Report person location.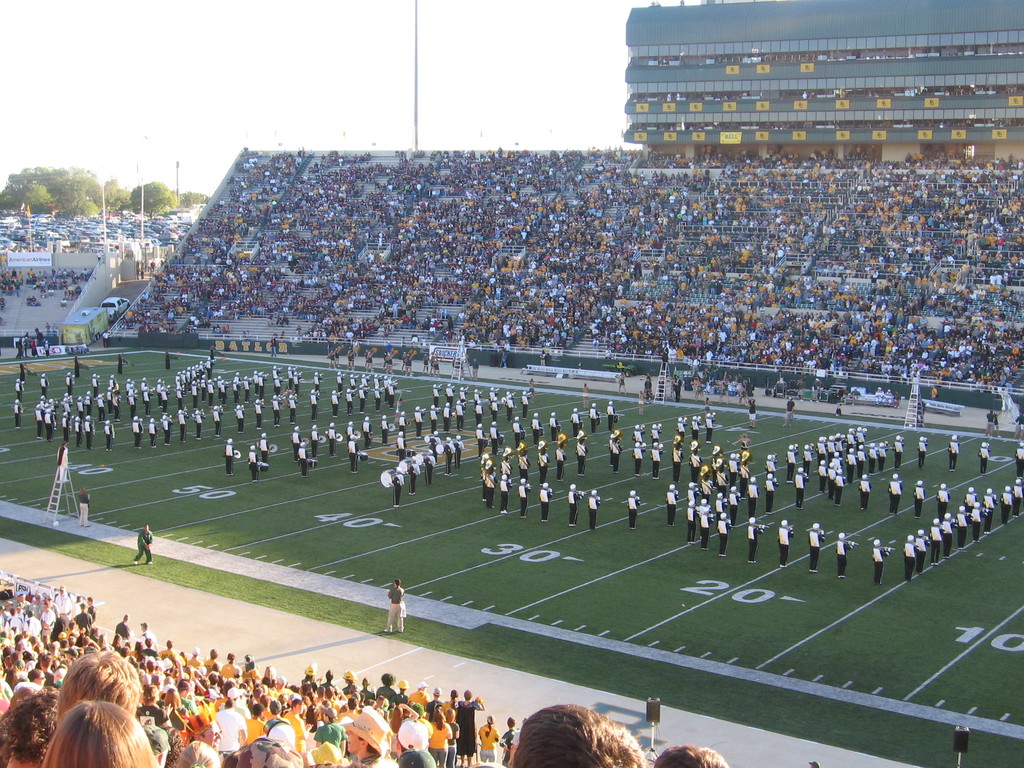
Report: rect(586, 484, 598, 518).
